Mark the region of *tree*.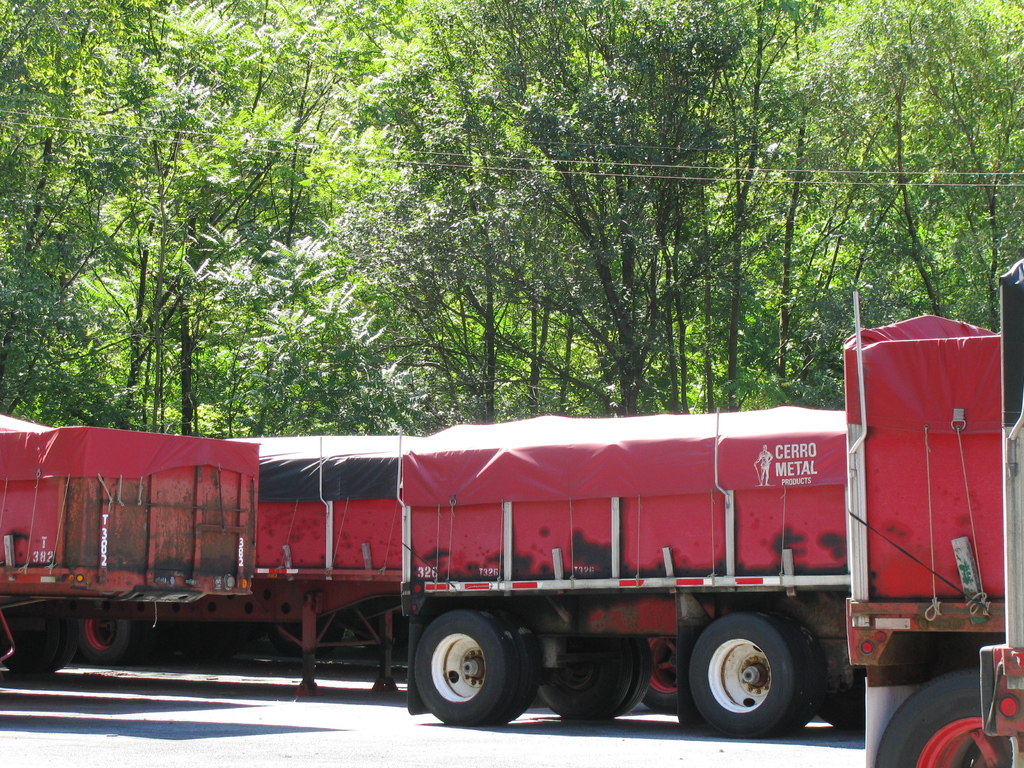
Region: x1=670, y1=0, x2=800, y2=420.
